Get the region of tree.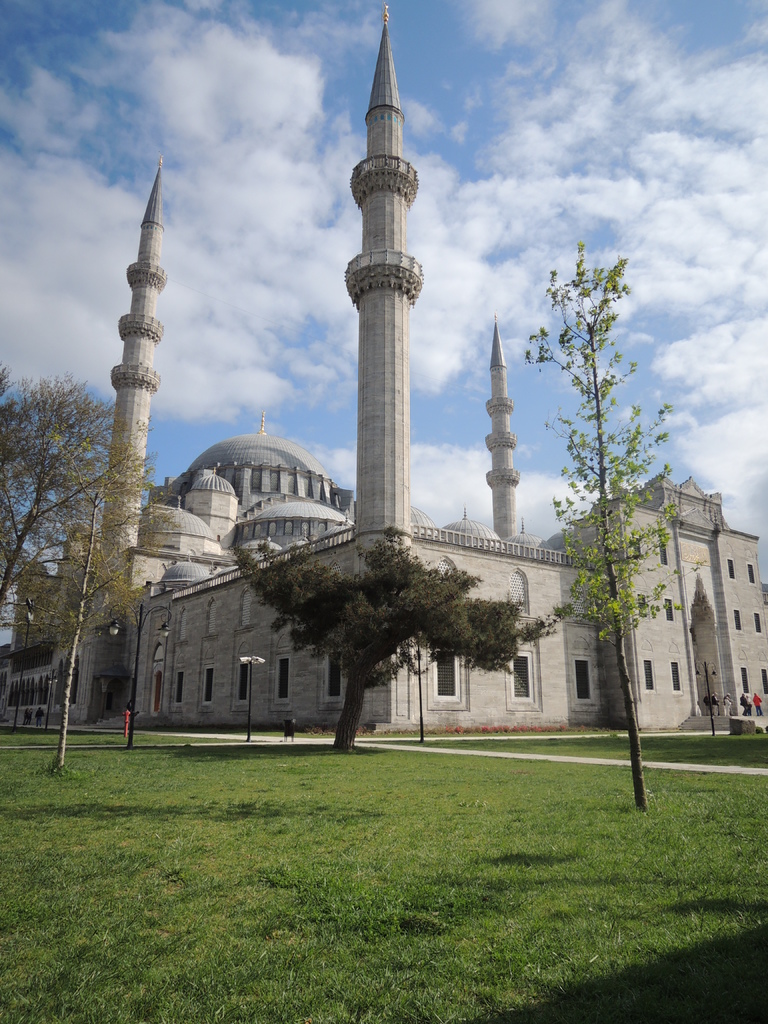
rect(0, 369, 148, 636).
